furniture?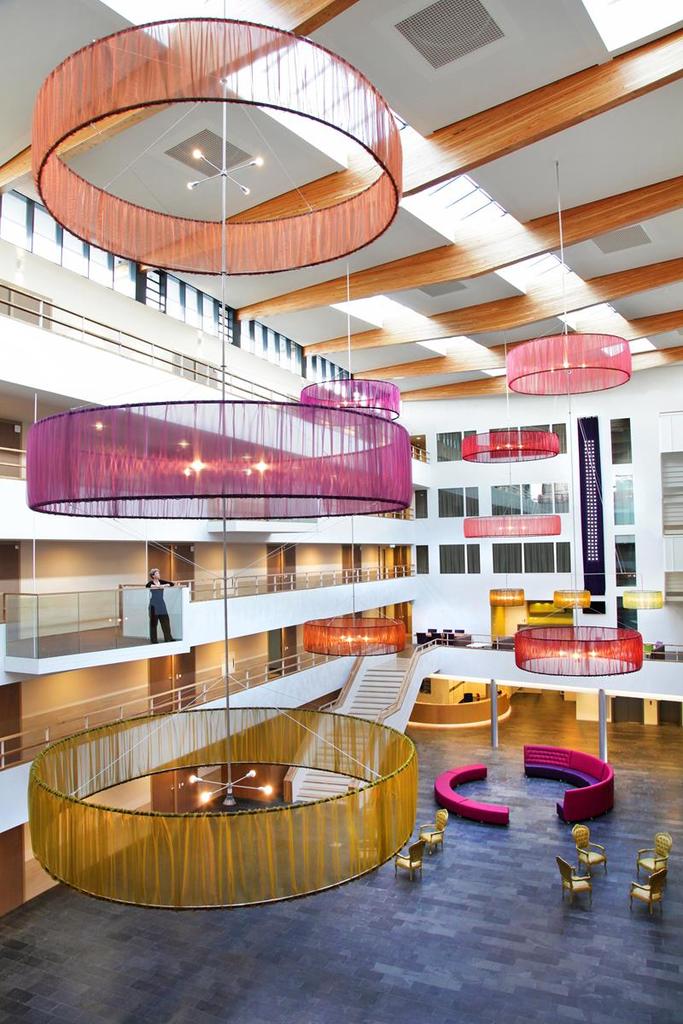
(x1=425, y1=630, x2=473, y2=645)
